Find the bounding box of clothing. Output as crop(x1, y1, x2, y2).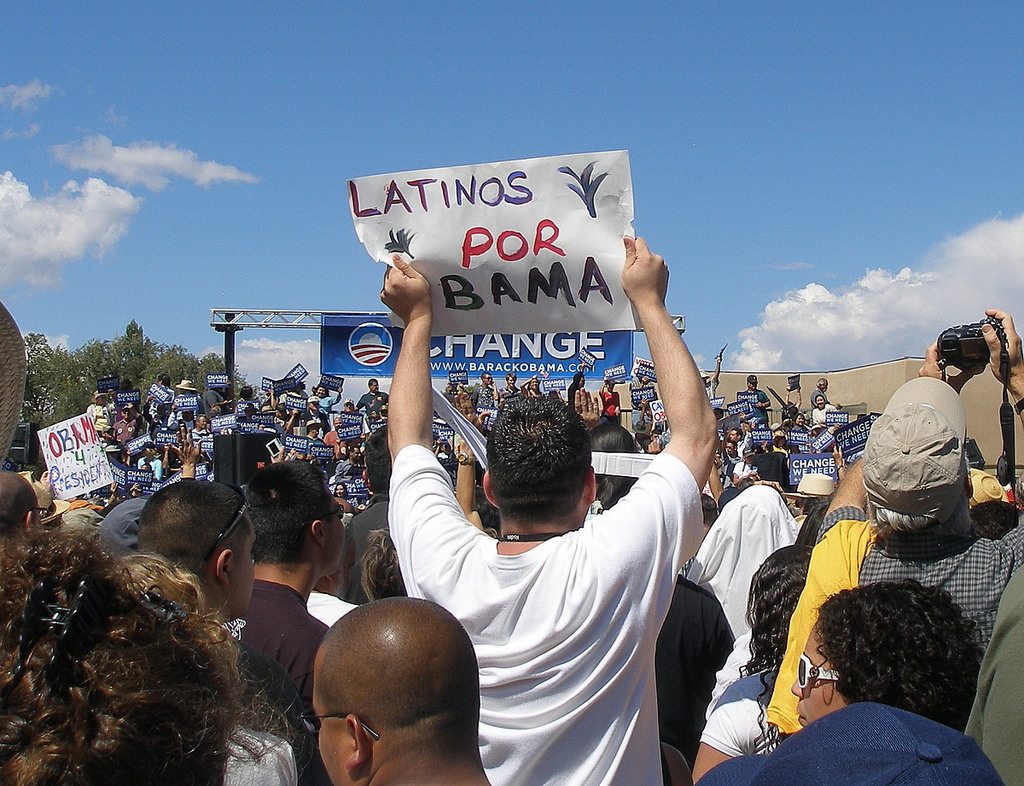
crop(686, 479, 791, 639).
